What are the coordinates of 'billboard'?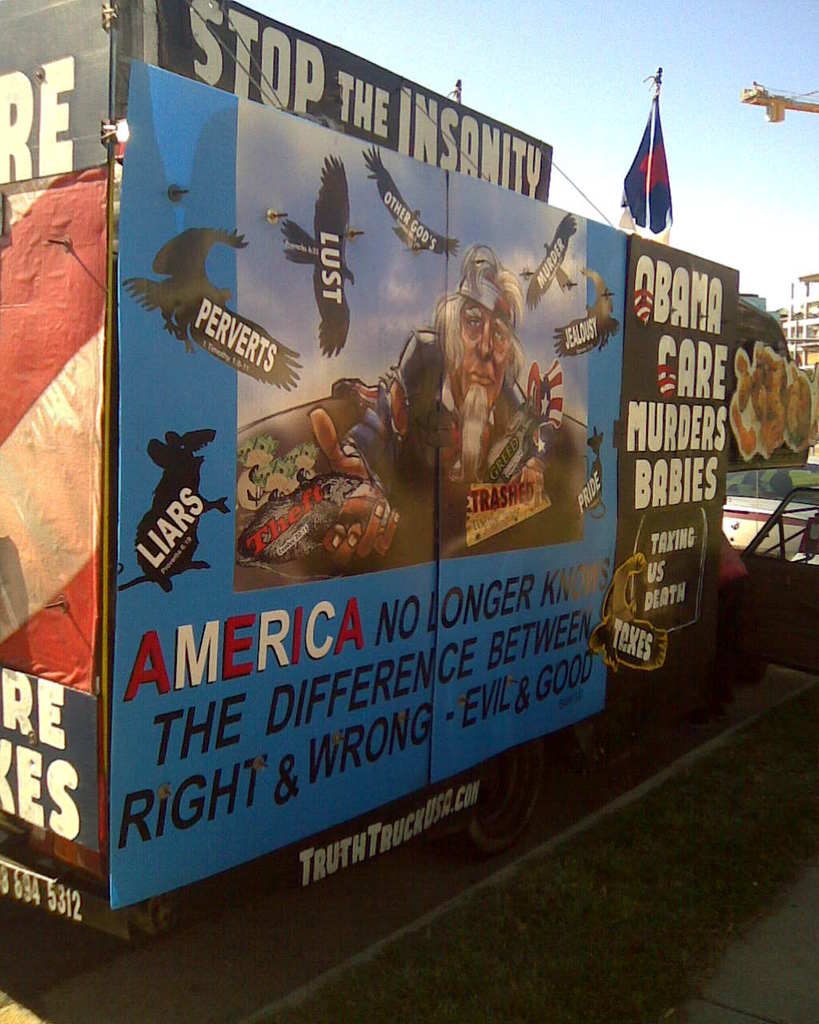
(609,223,743,722).
